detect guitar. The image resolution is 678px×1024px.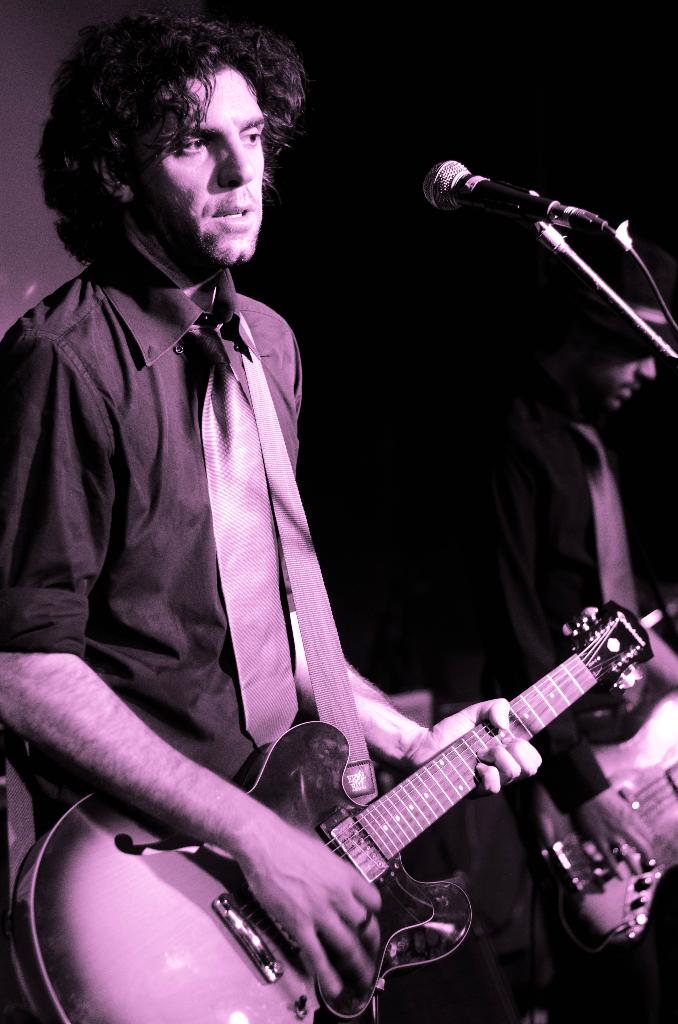
bbox(138, 596, 668, 1023).
